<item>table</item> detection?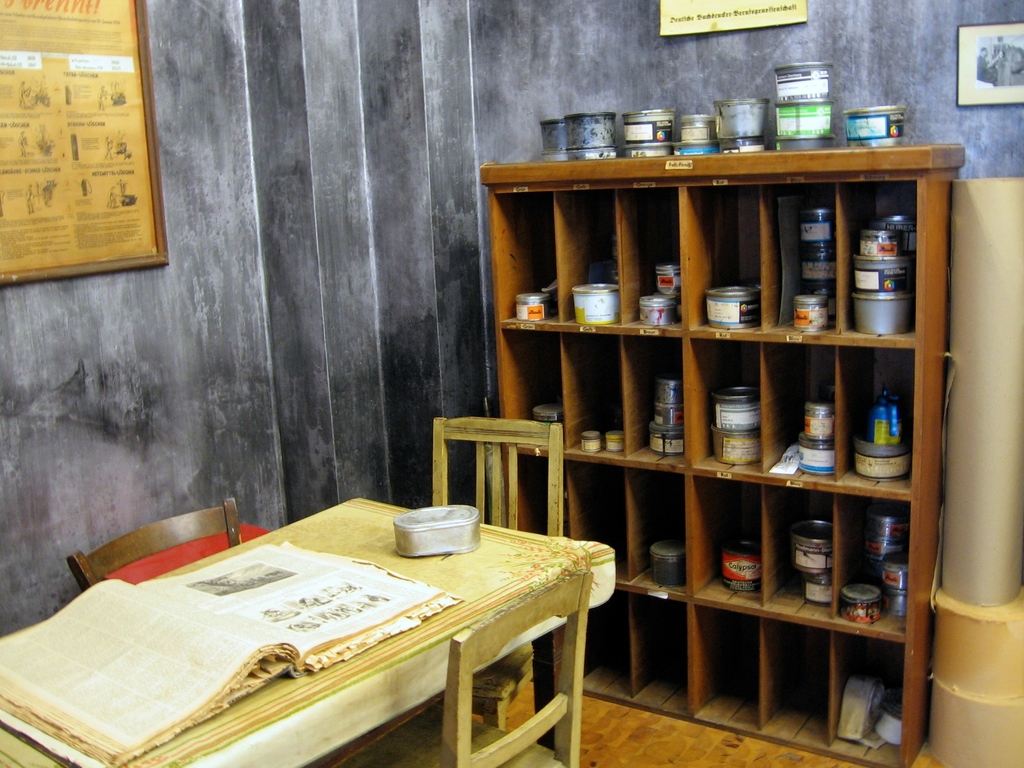
[3,496,595,767]
